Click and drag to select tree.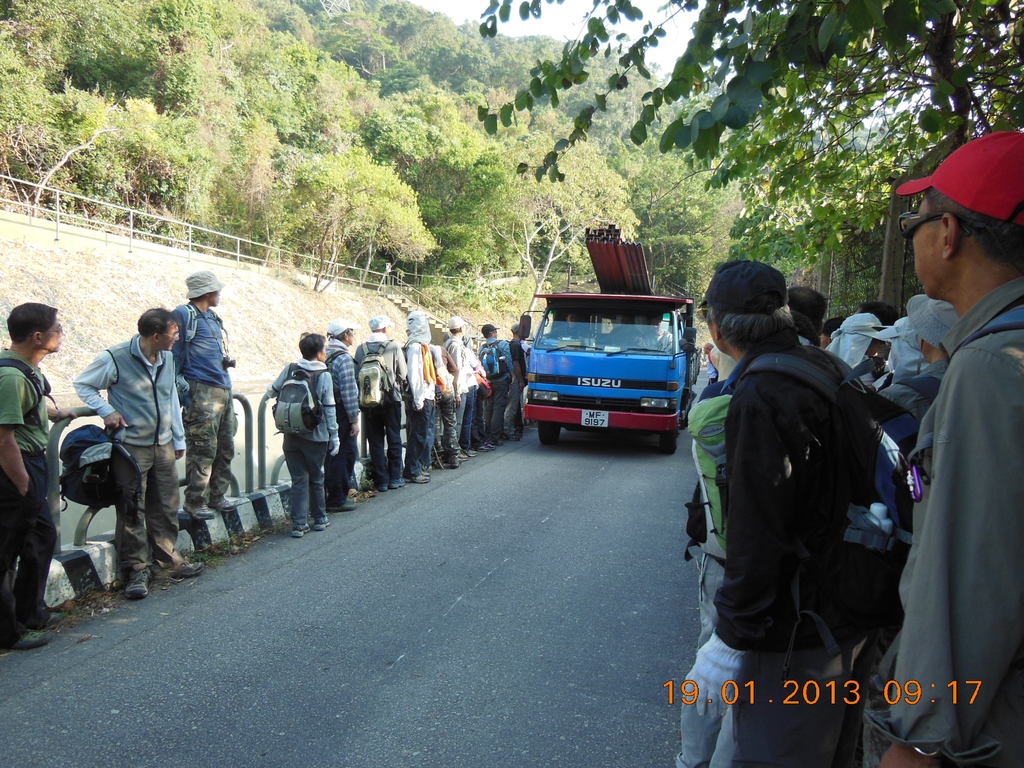
Selection: 291, 145, 441, 296.
